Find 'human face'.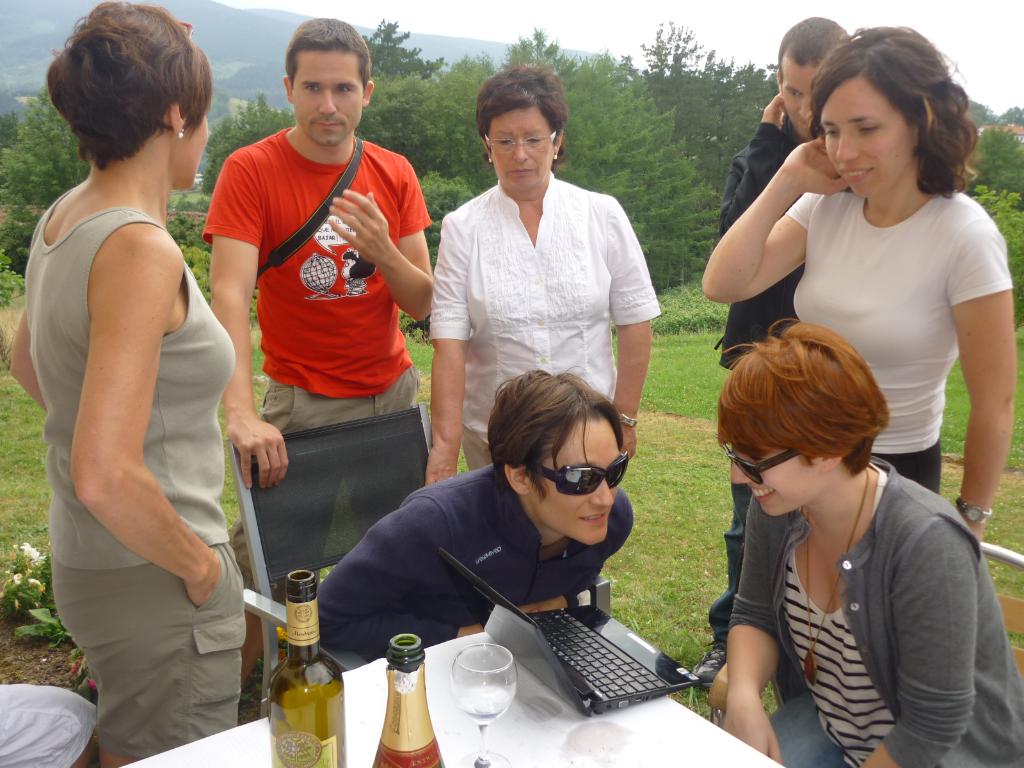
Rect(490, 109, 551, 190).
